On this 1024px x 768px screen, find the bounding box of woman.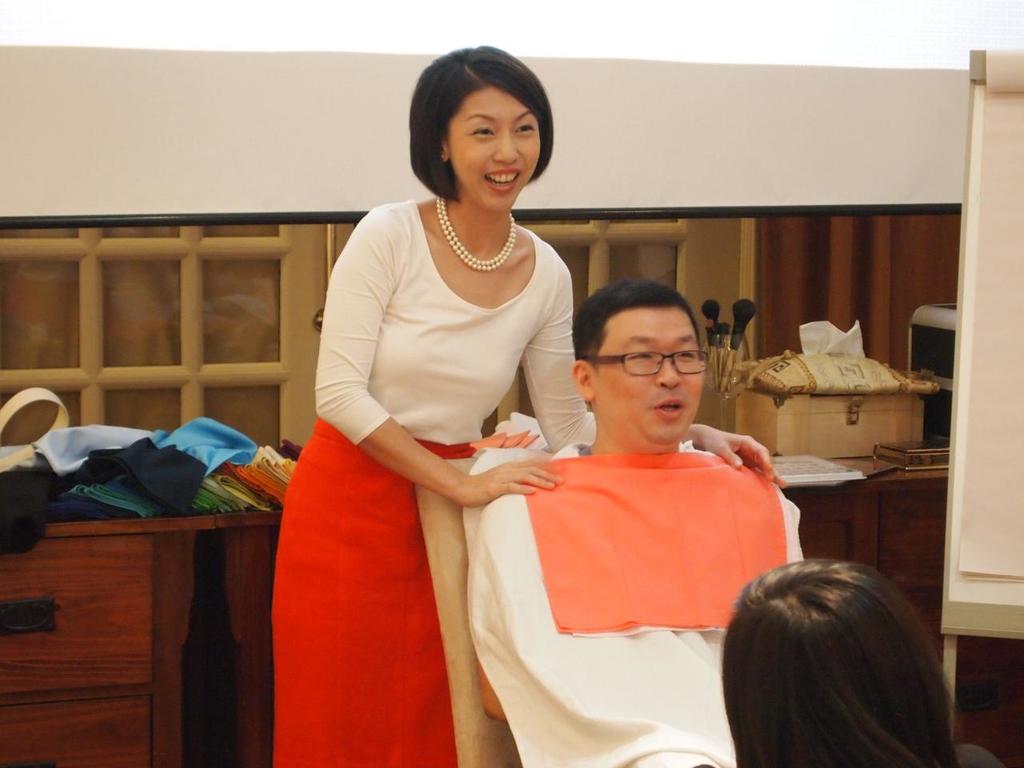
Bounding box: (266, 42, 788, 767).
